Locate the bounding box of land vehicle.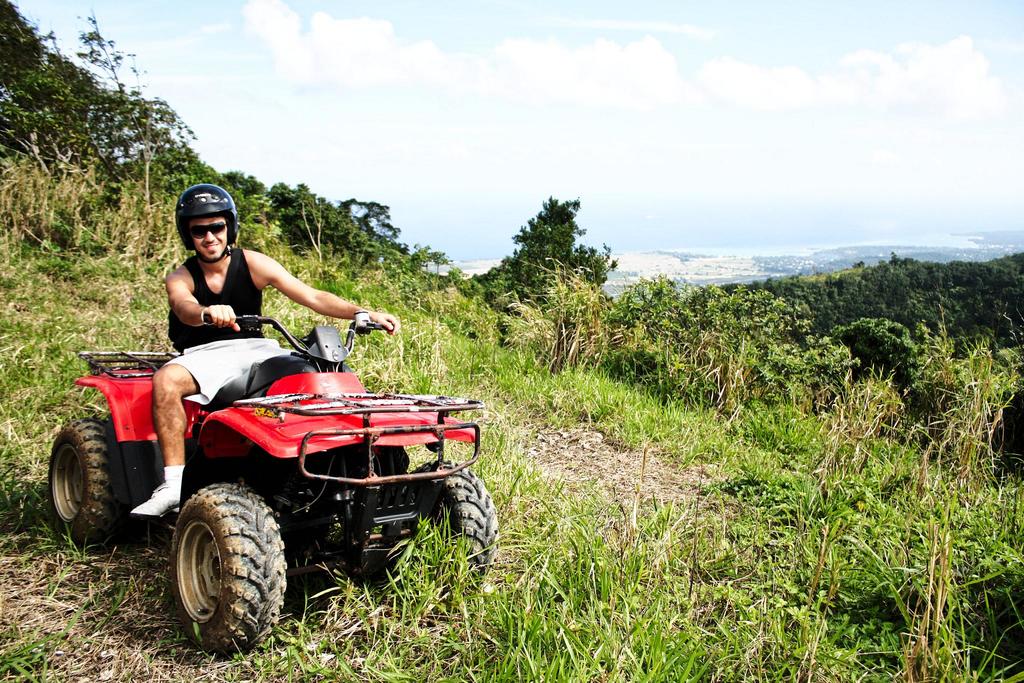
Bounding box: 47/318/507/626.
